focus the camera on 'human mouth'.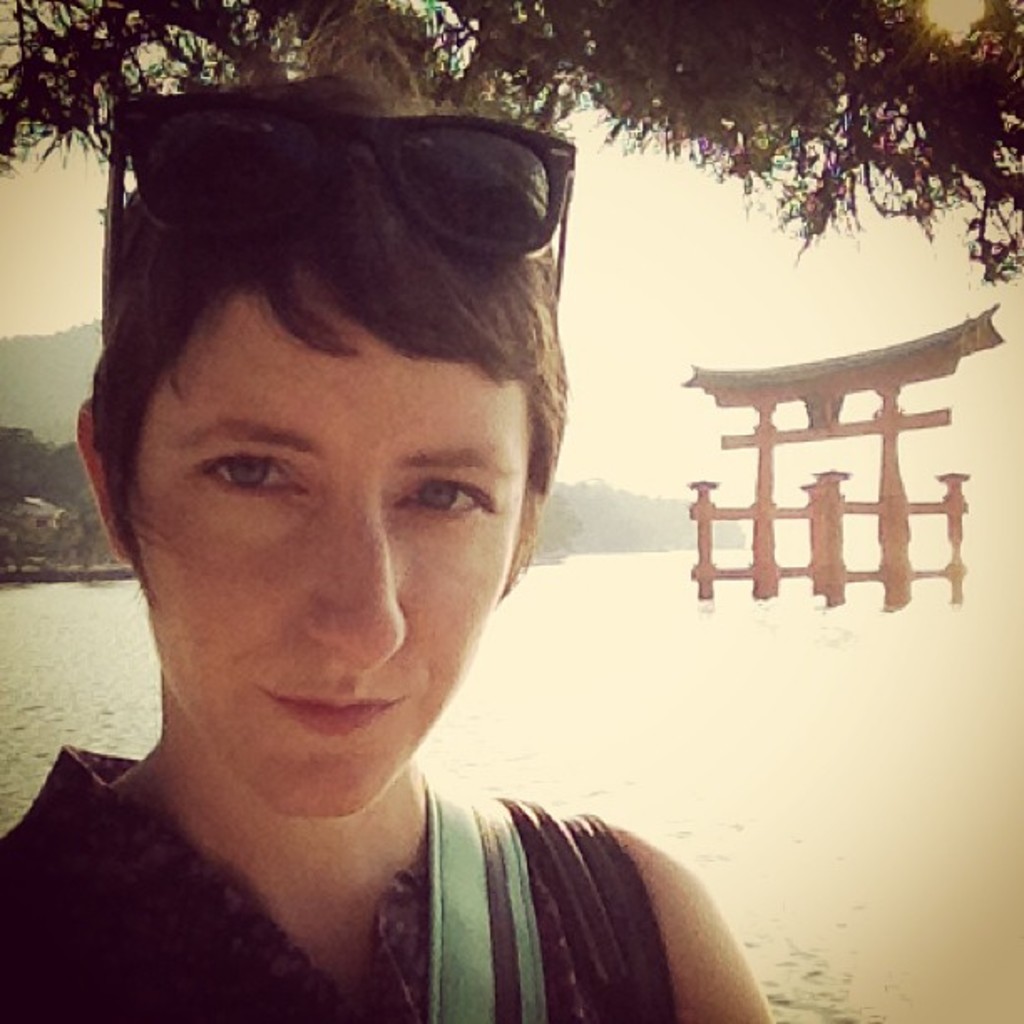
Focus region: box=[261, 696, 405, 716].
